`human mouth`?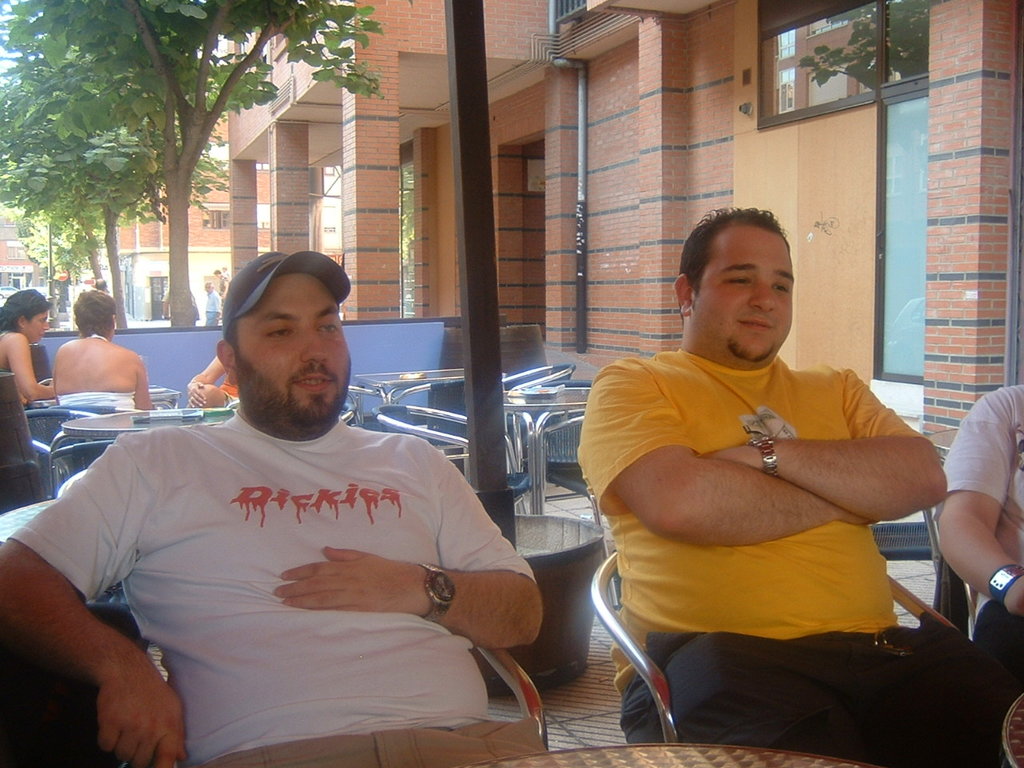
rect(292, 366, 337, 395)
